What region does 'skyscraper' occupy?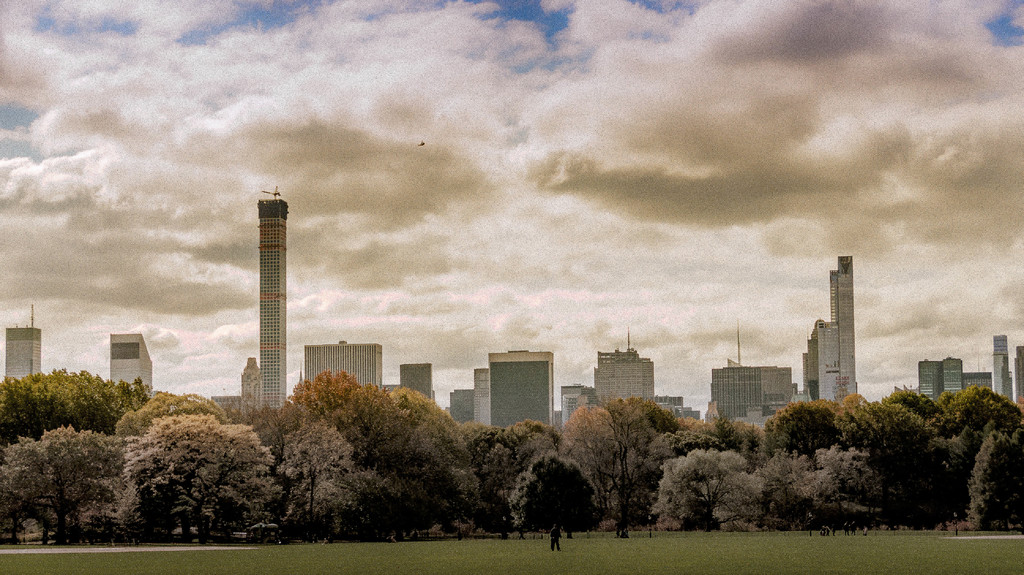
pyautogui.locateOnScreen(453, 389, 470, 424).
